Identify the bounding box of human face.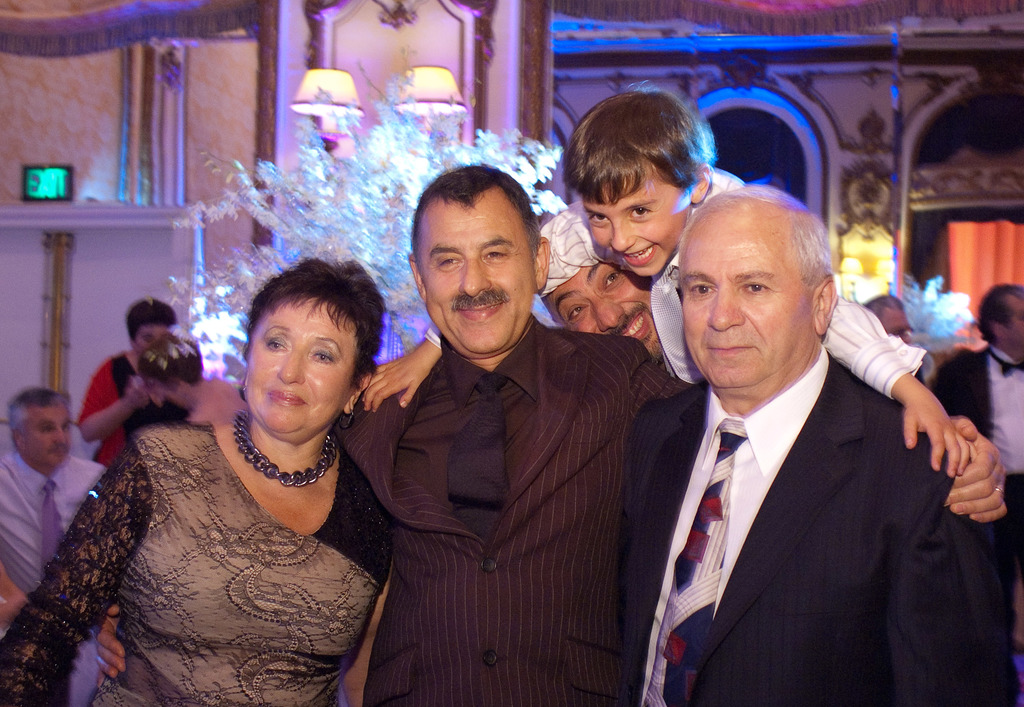
(586,166,693,272).
